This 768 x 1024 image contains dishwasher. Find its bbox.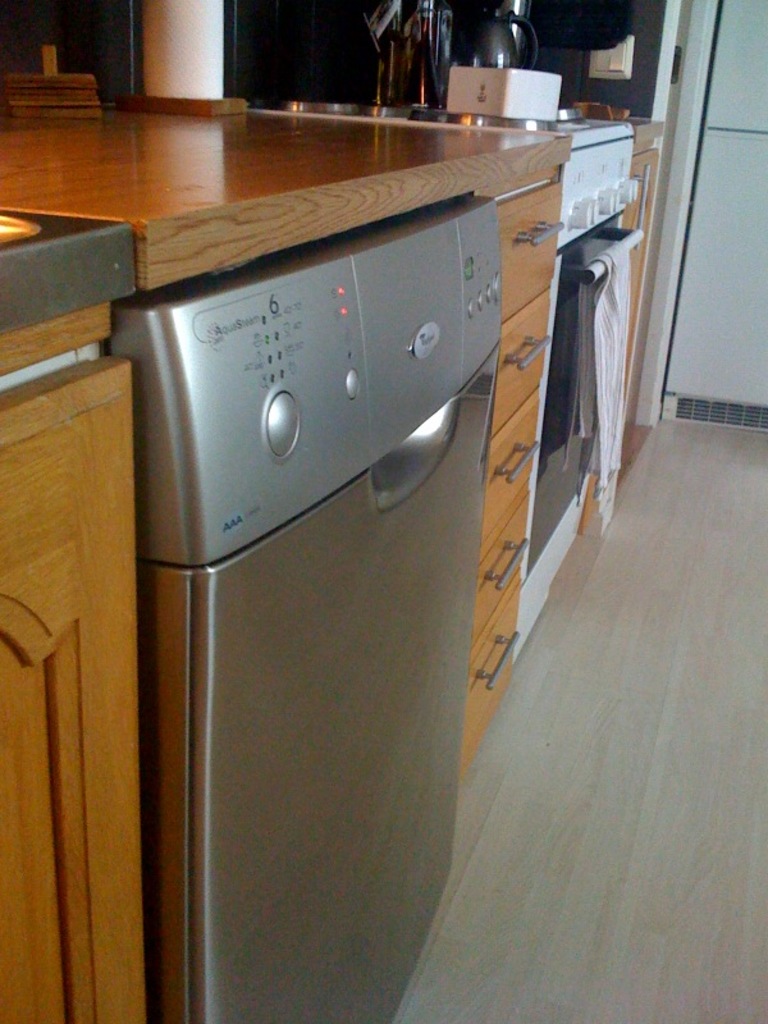
[left=524, top=204, right=667, bottom=620].
